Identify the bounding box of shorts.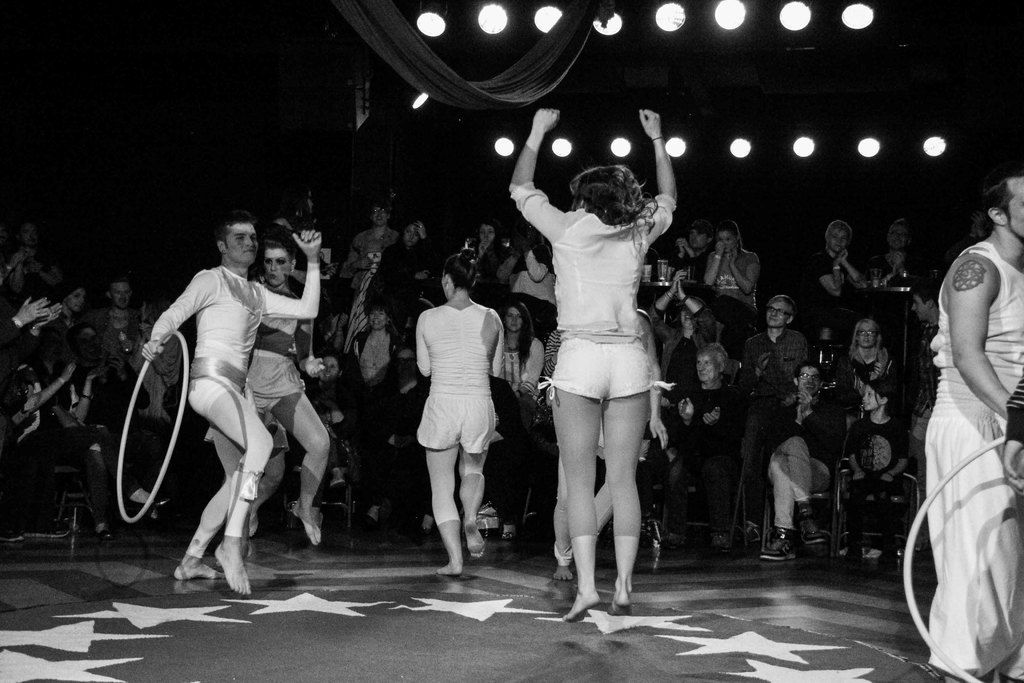
(left=536, top=333, right=674, bottom=401).
